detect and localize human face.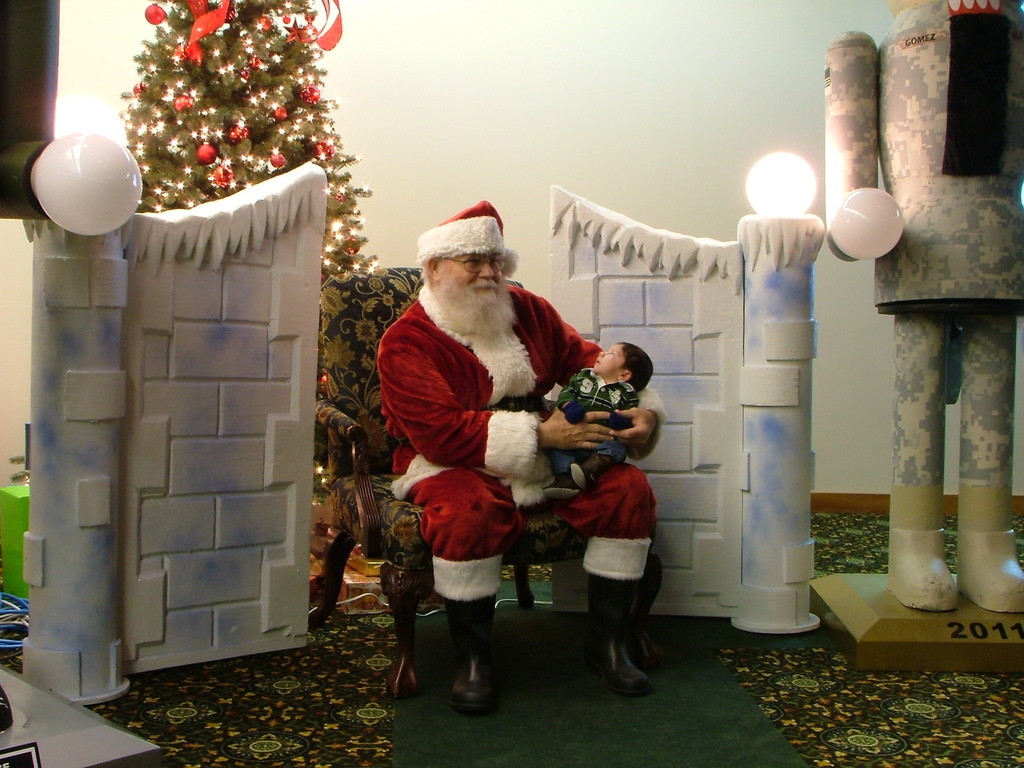
Localized at 434:253:501:297.
